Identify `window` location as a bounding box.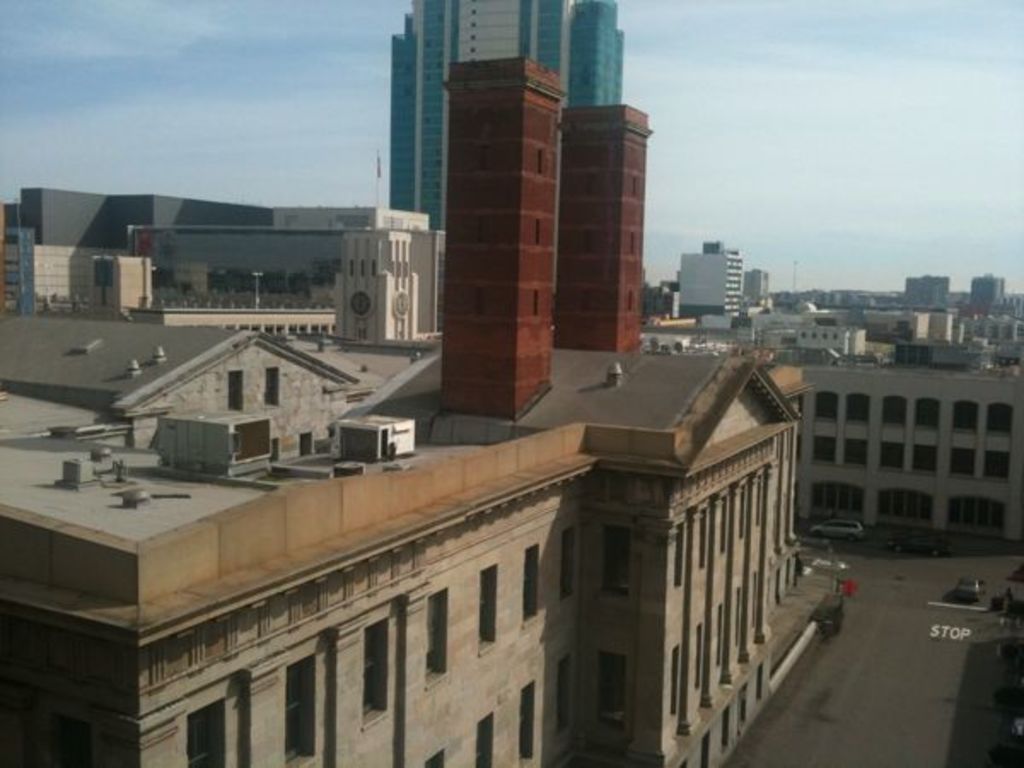
bbox=[693, 623, 703, 691].
